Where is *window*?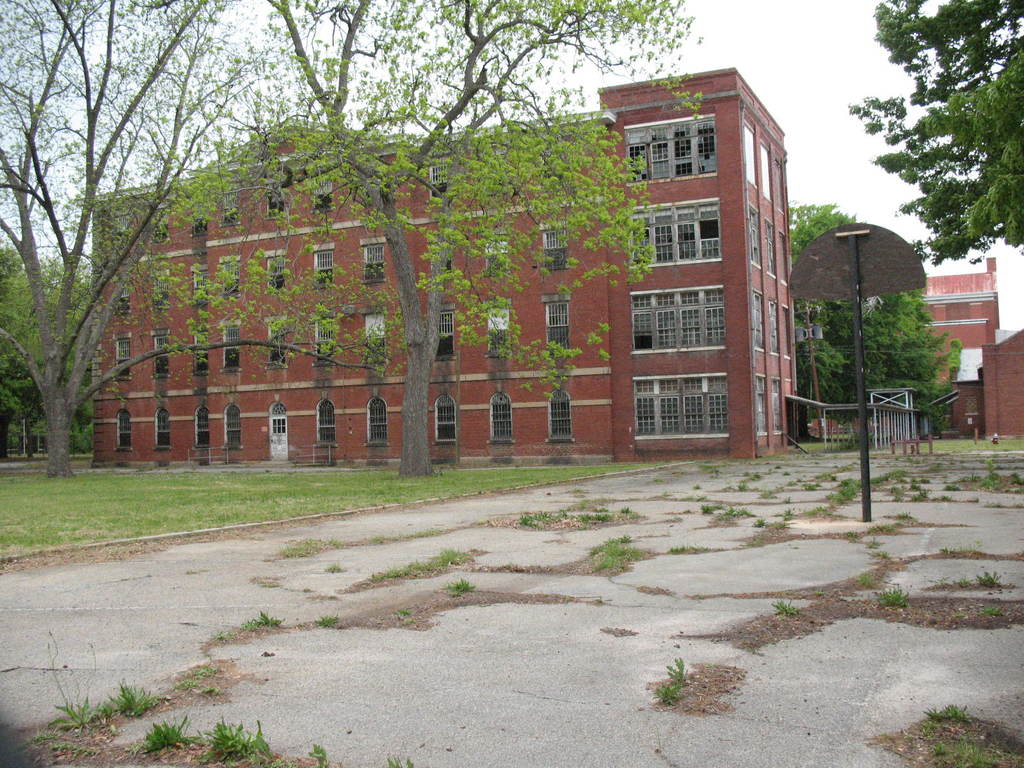
[486, 392, 511, 442].
